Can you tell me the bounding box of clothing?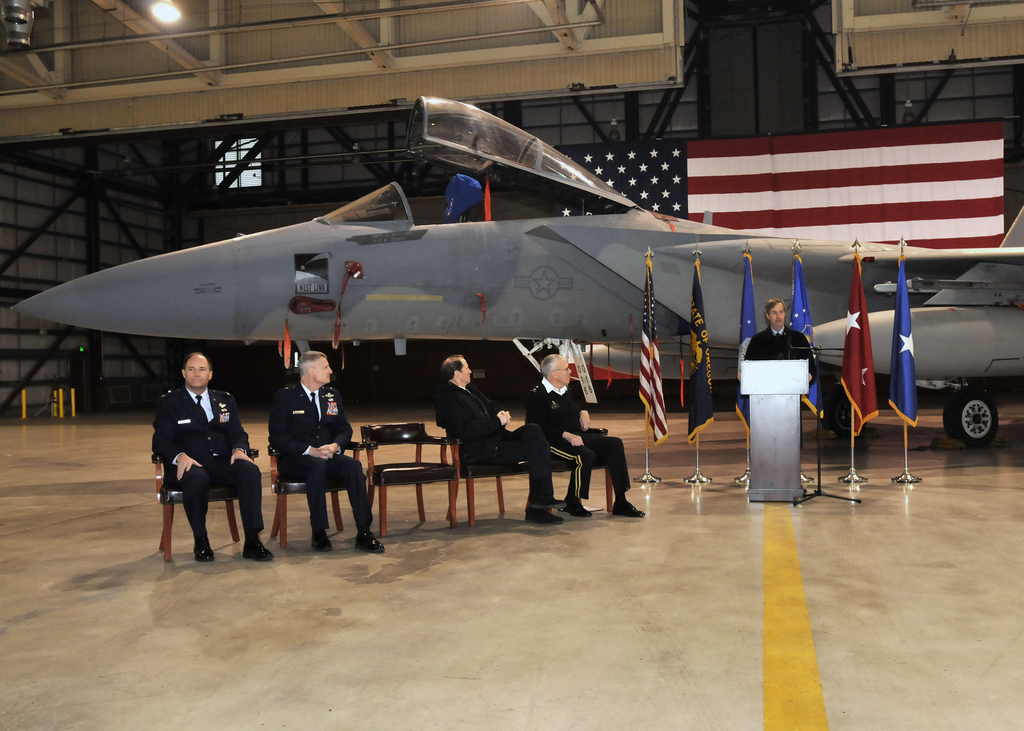
(431,379,552,504).
